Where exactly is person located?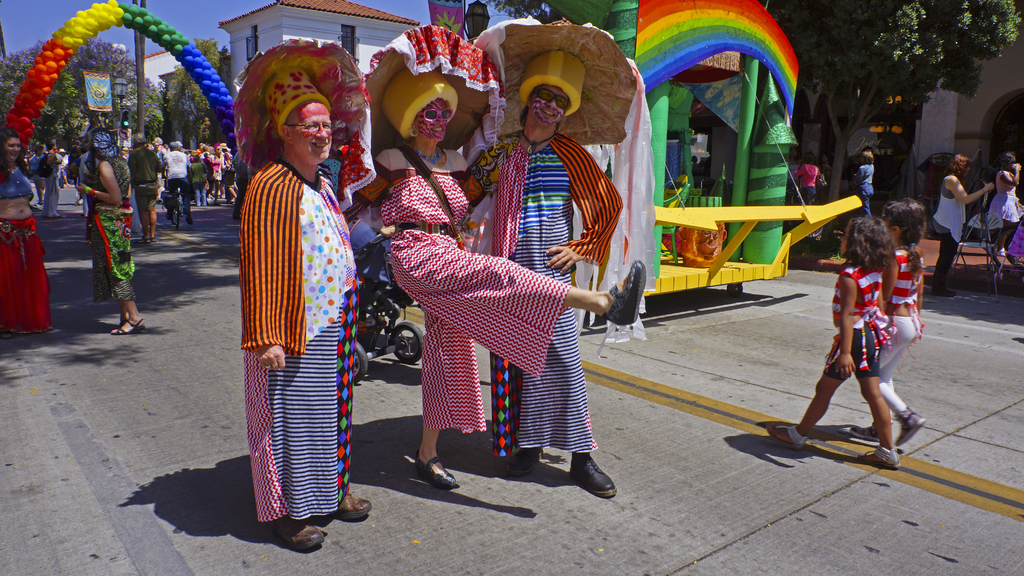
Its bounding box is Rect(366, 65, 646, 494).
